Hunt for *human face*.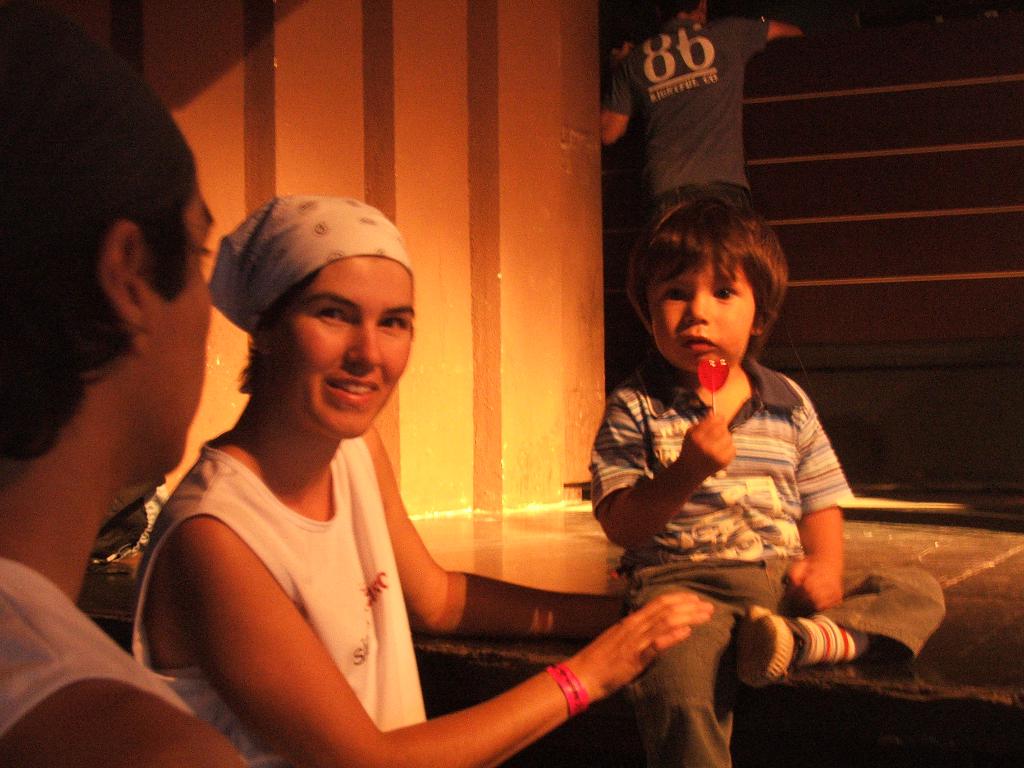
Hunted down at <region>278, 259, 414, 436</region>.
